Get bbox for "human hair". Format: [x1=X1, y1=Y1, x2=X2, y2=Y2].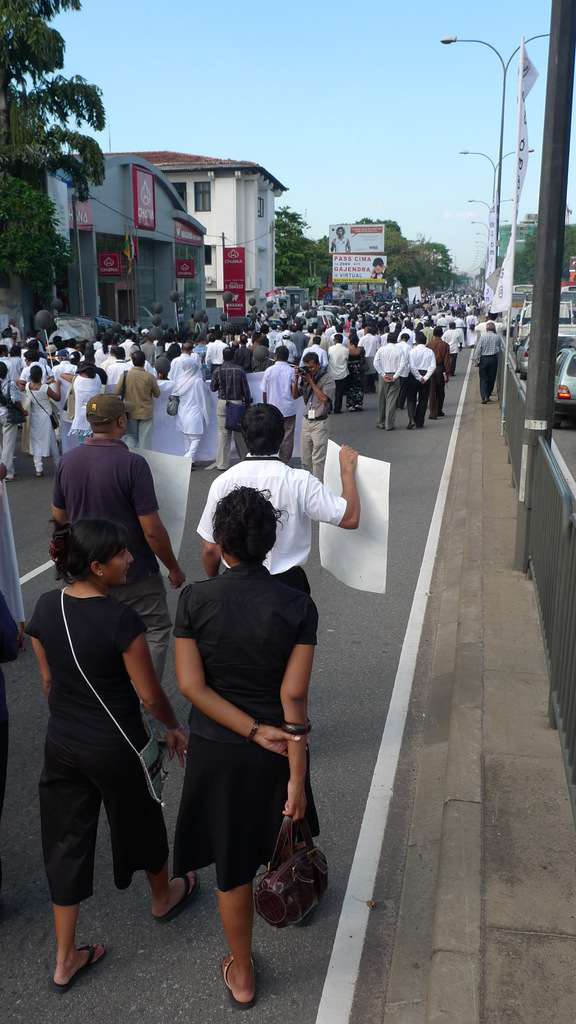
[x1=275, y1=346, x2=287, y2=361].
